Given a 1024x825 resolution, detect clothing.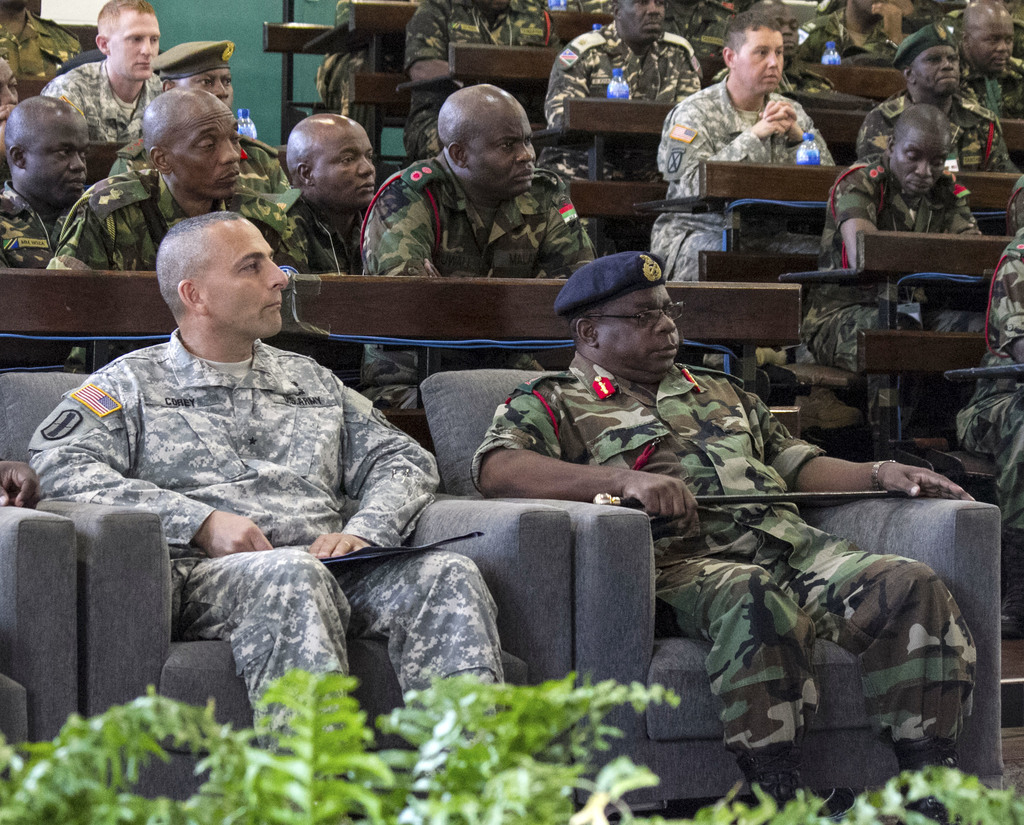
(left=646, top=77, right=833, bottom=365).
